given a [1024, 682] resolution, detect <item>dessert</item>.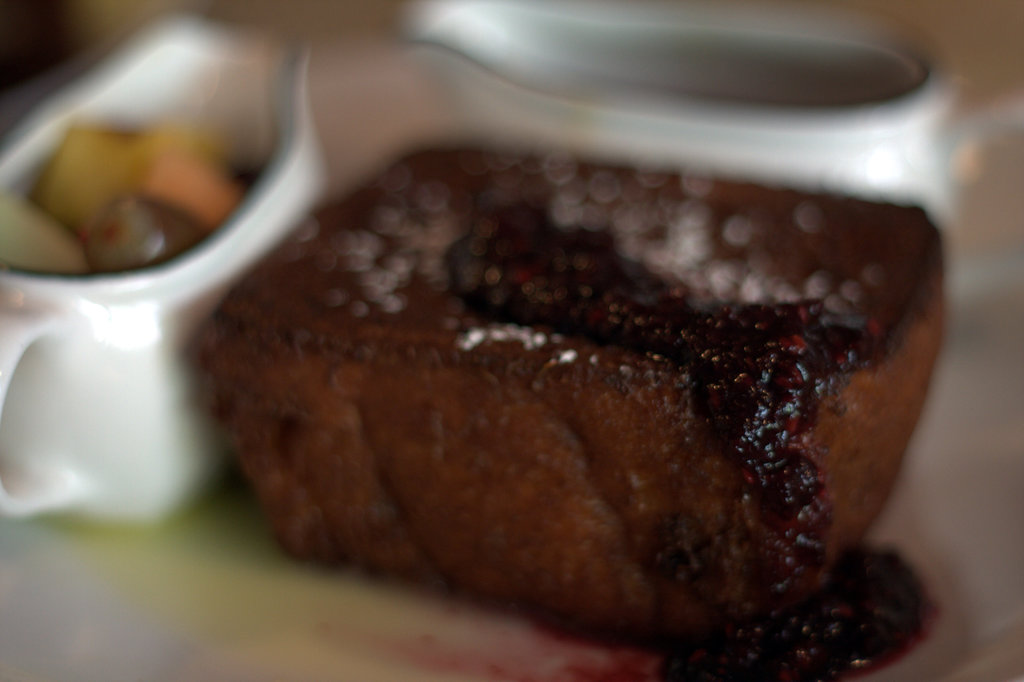
209/96/954/660.
